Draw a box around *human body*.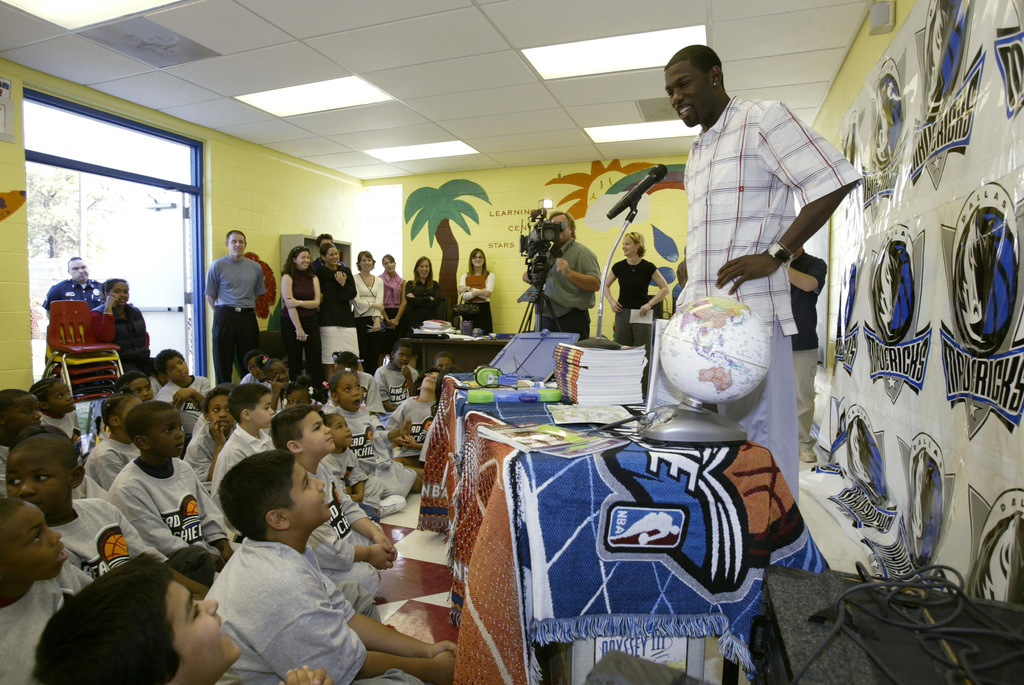
{"x1": 351, "y1": 270, "x2": 384, "y2": 374}.
